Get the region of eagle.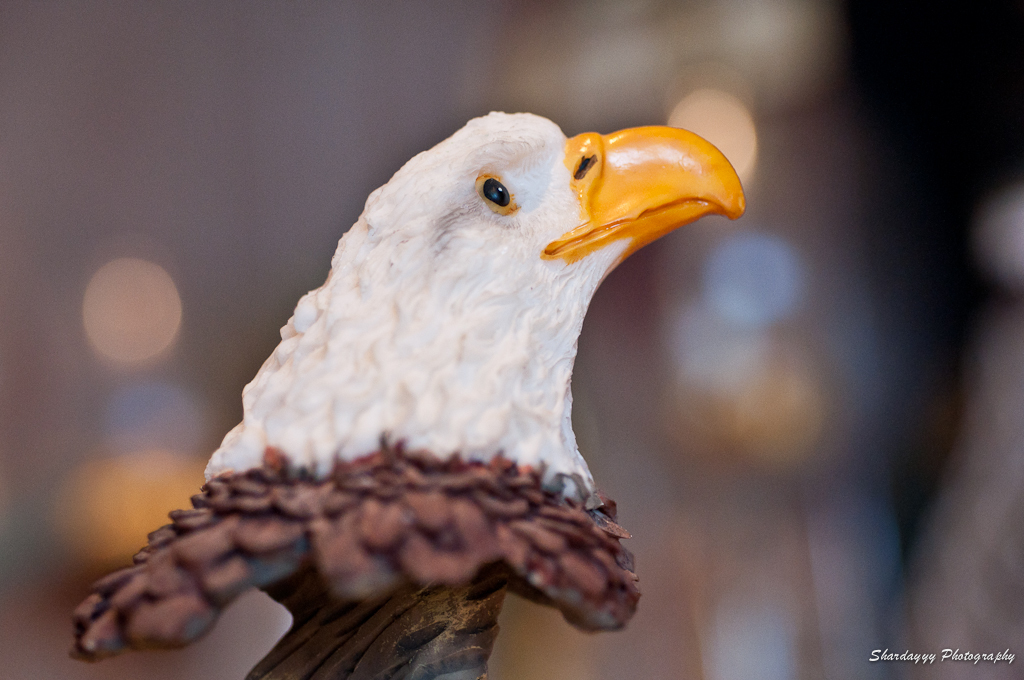
(66,107,753,679).
